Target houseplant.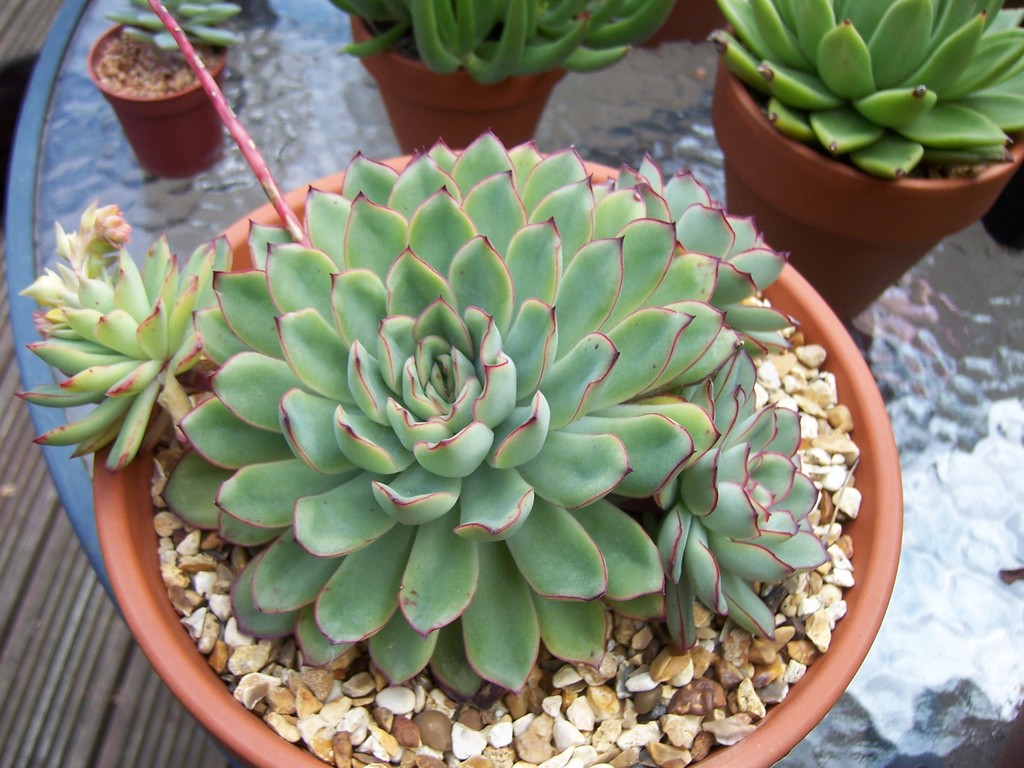
Target region: bbox(90, 0, 245, 177).
